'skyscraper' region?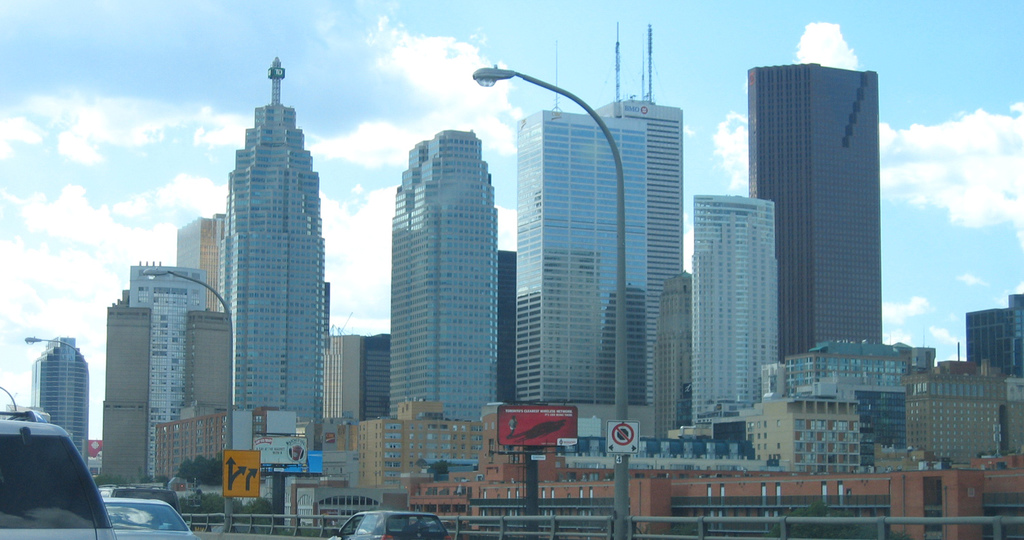
194 46 329 472
